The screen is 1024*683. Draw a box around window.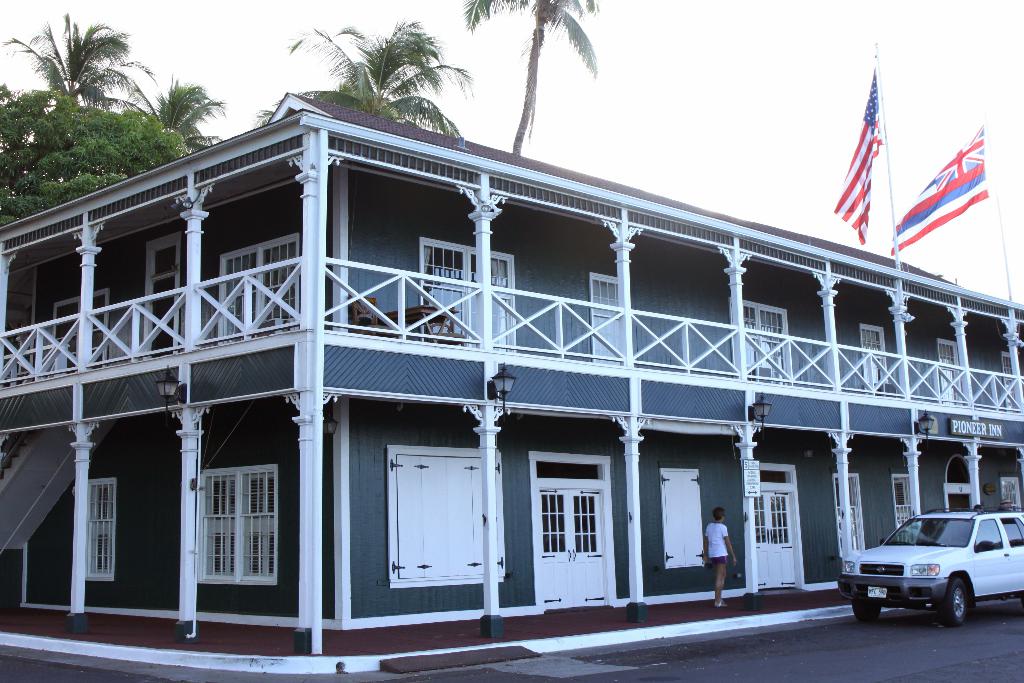
bbox=(191, 466, 296, 575).
